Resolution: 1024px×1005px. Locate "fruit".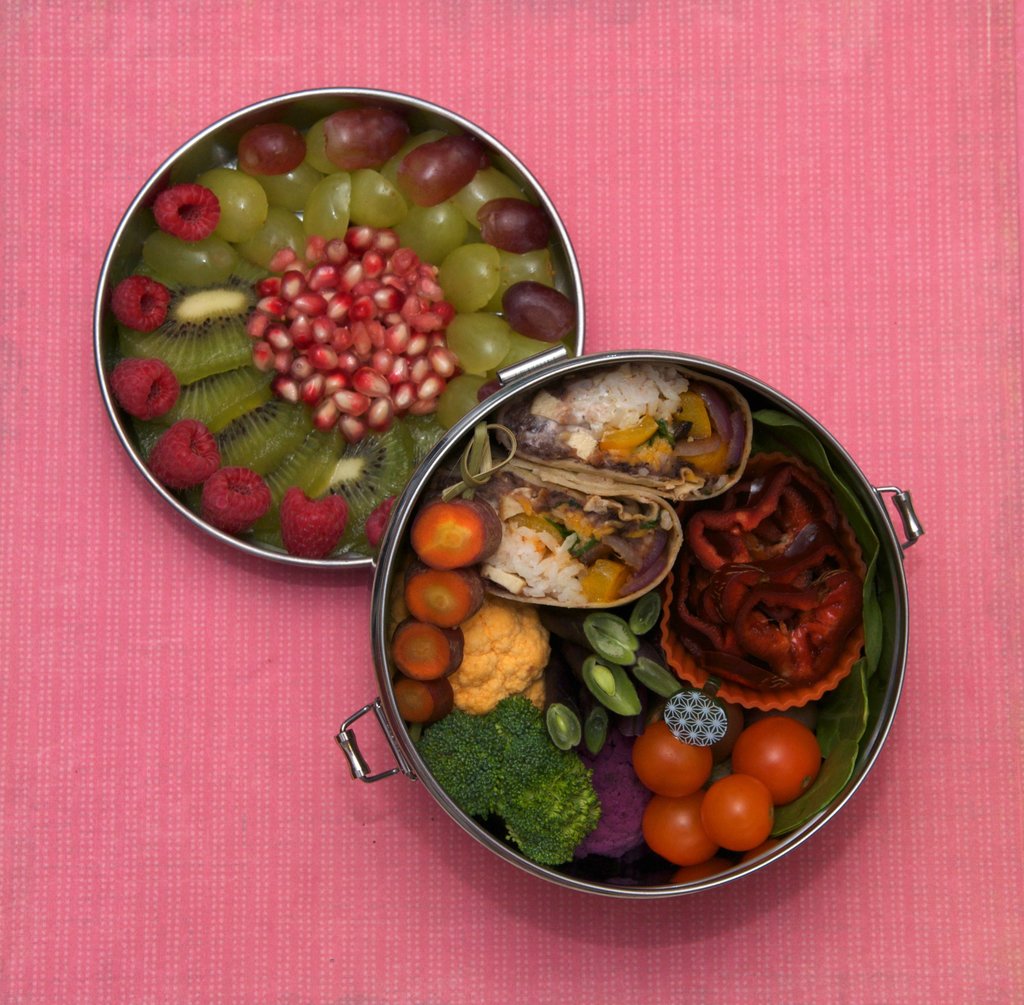
<region>145, 419, 222, 493</region>.
